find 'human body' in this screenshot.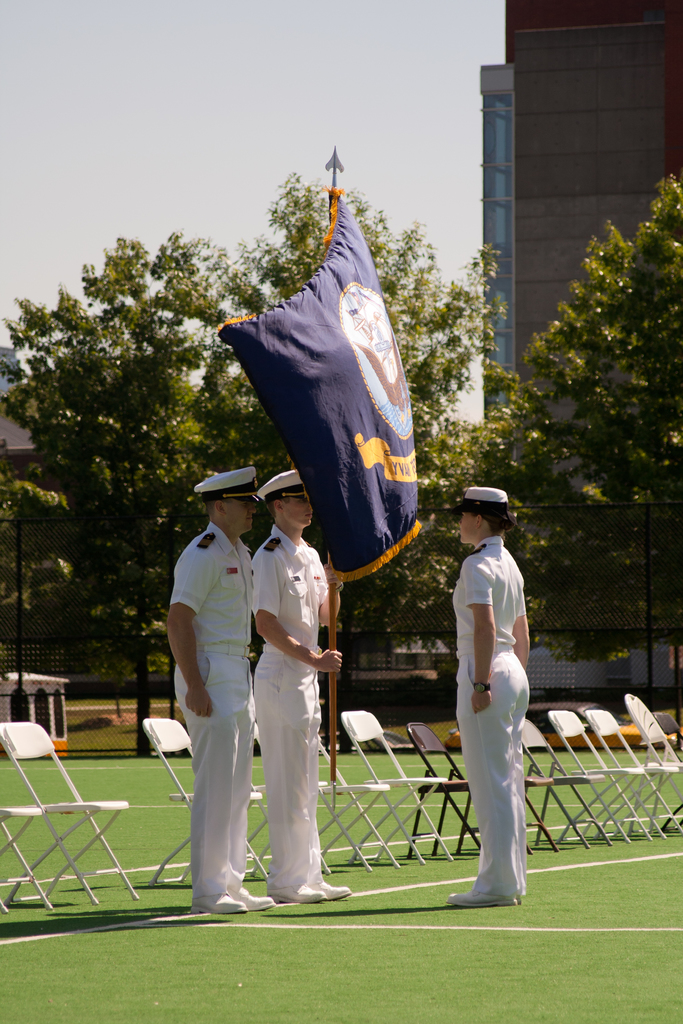
The bounding box for 'human body' is {"left": 239, "top": 462, "right": 353, "bottom": 903}.
